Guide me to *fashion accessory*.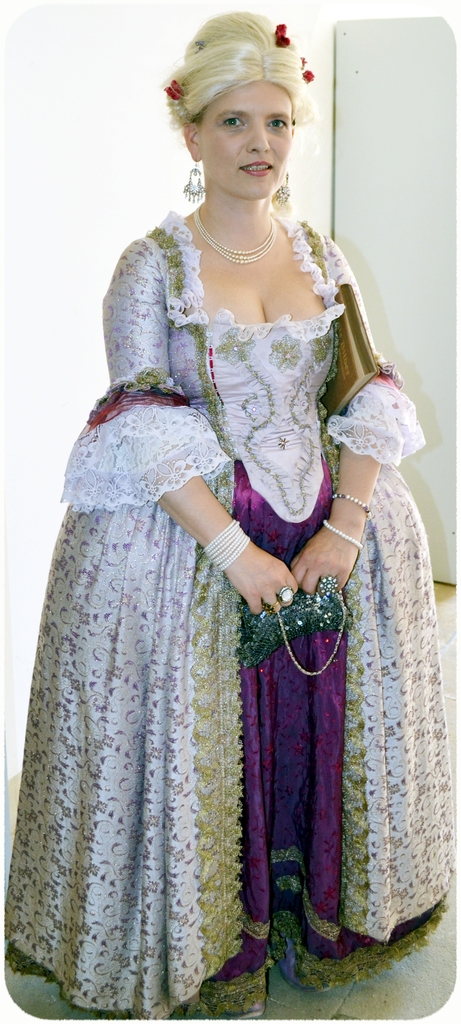
Guidance: region(321, 575, 341, 591).
